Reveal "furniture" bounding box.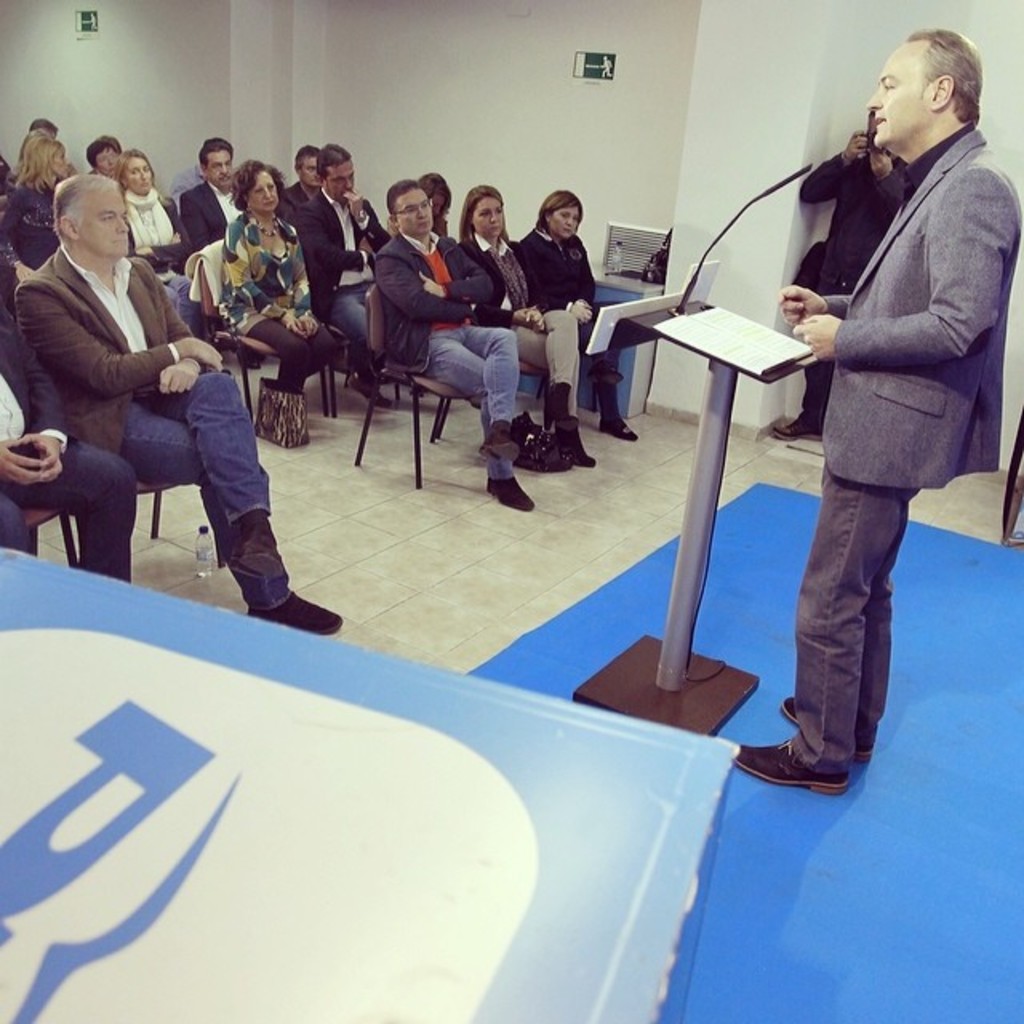
Revealed: 21/502/77/570.
